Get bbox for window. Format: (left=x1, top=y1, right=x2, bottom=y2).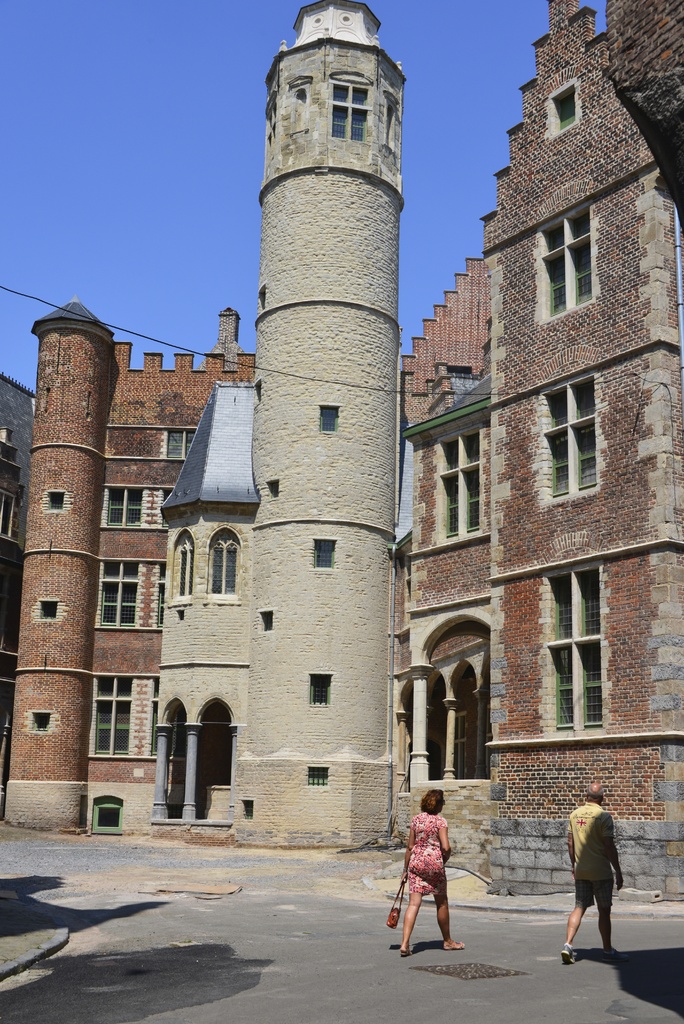
(left=441, top=433, right=482, bottom=536).
